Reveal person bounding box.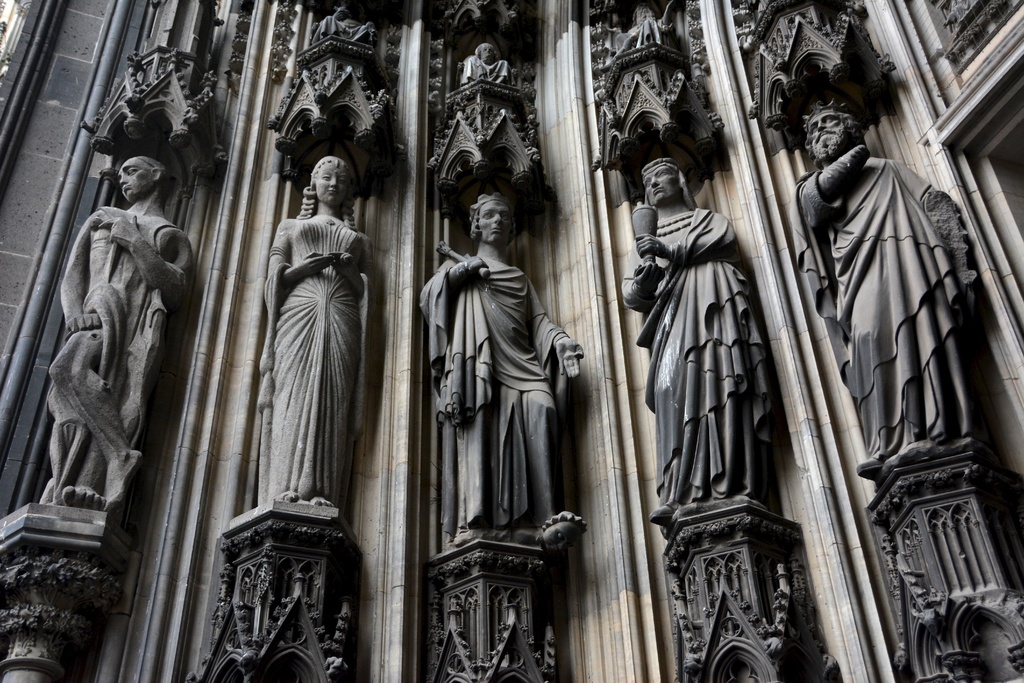
Revealed: bbox=[47, 147, 198, 514].
